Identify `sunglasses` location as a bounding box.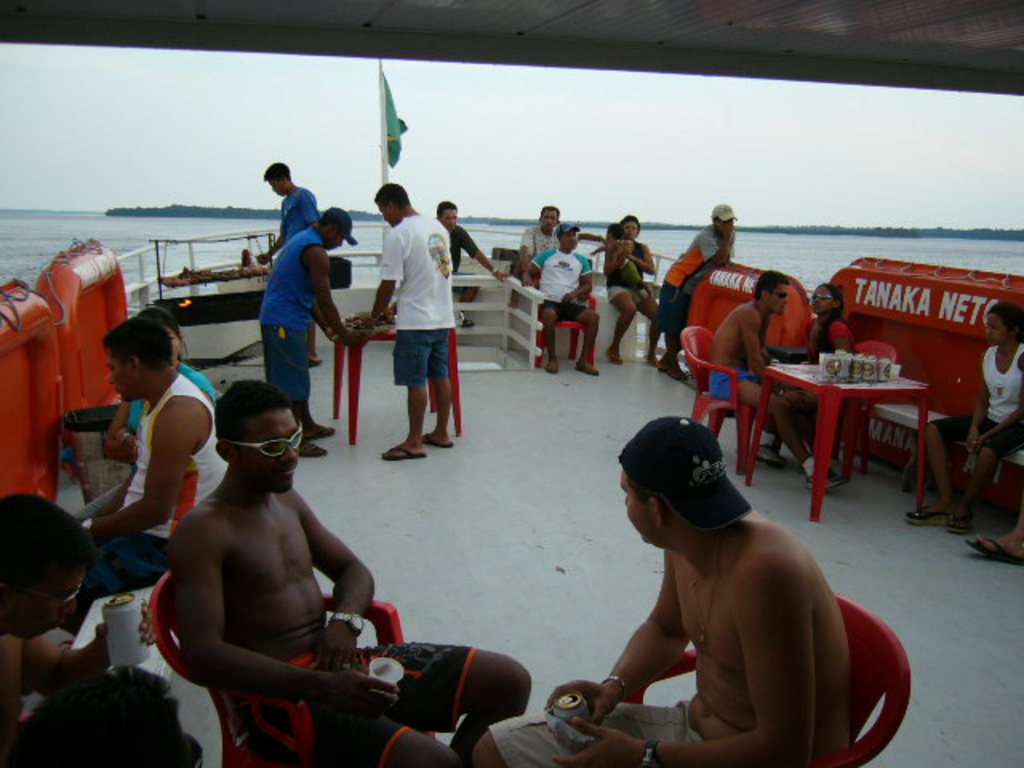
rect(768, 293, 786, 304).
